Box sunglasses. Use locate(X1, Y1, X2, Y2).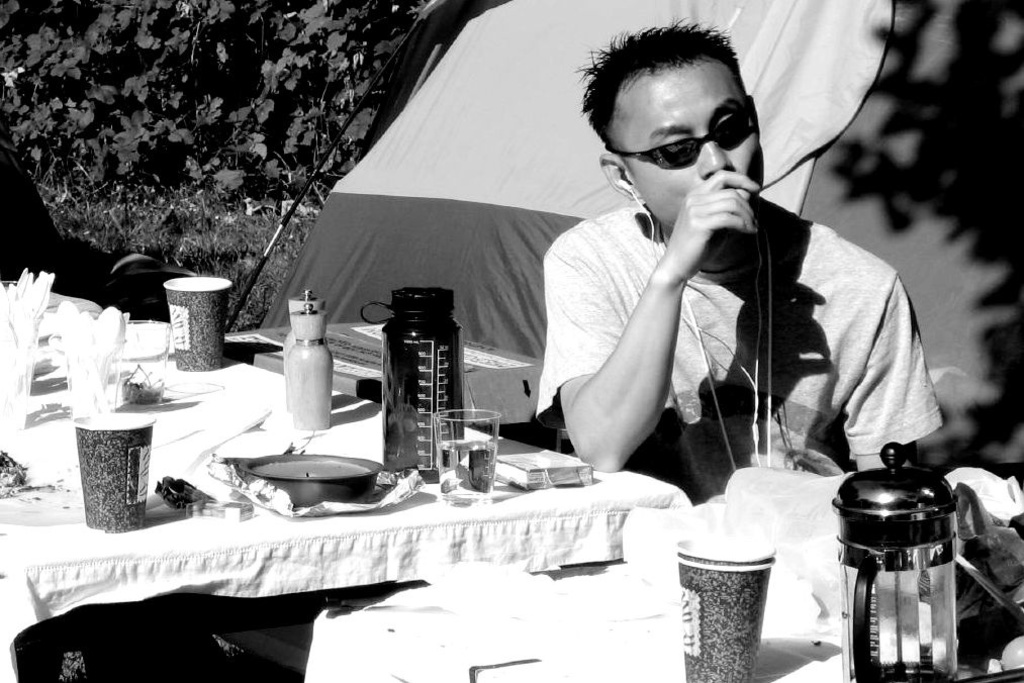
locate(615, 102, 755, 171).
